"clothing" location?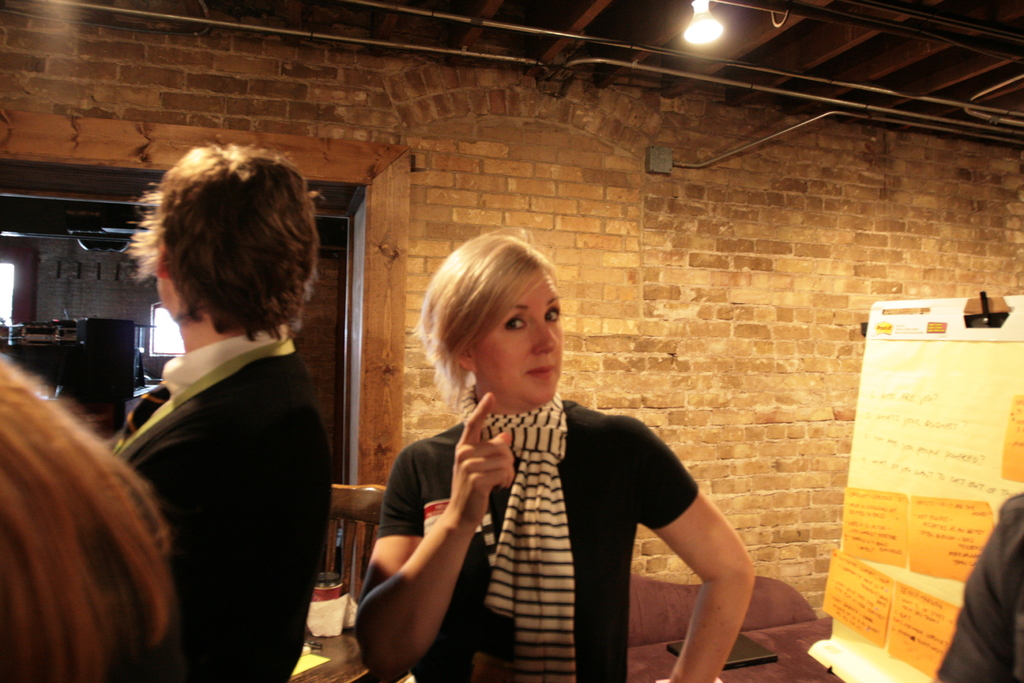
(left=938, top=483, right=1023, bottom=682)
